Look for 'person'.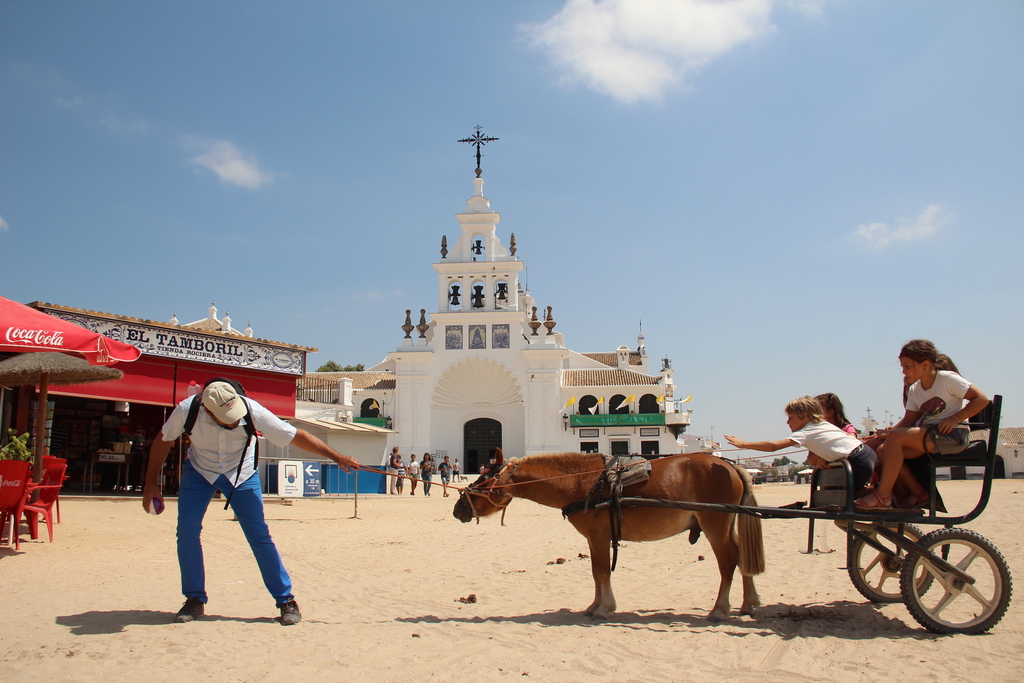
Found: {"x1": 408, "y1": 452, "x2": 420, "y2": 497}.
